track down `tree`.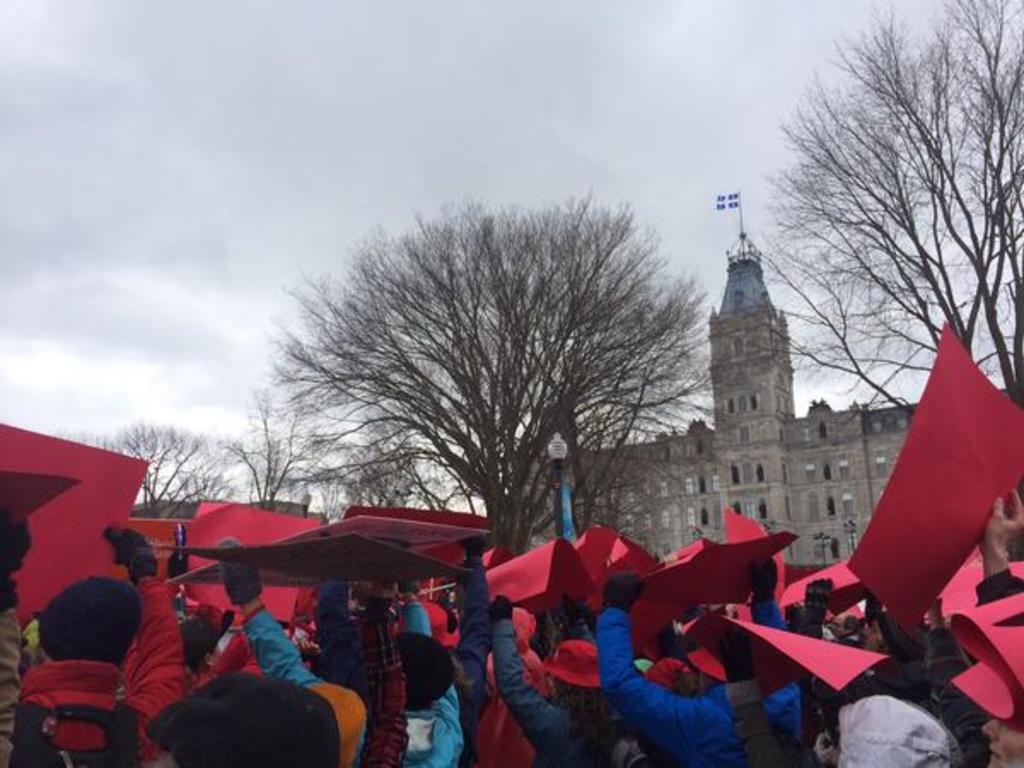
Tracked to select_region(698, 0, 1022, 428).
